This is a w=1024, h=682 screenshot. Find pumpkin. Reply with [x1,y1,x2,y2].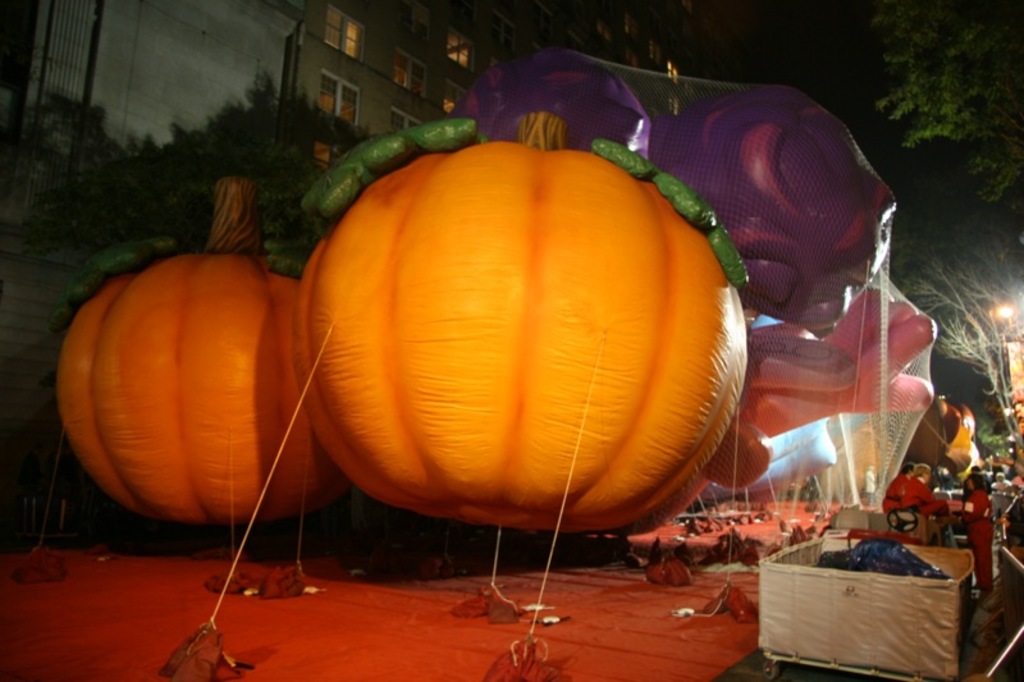
[908,392,977,473].
